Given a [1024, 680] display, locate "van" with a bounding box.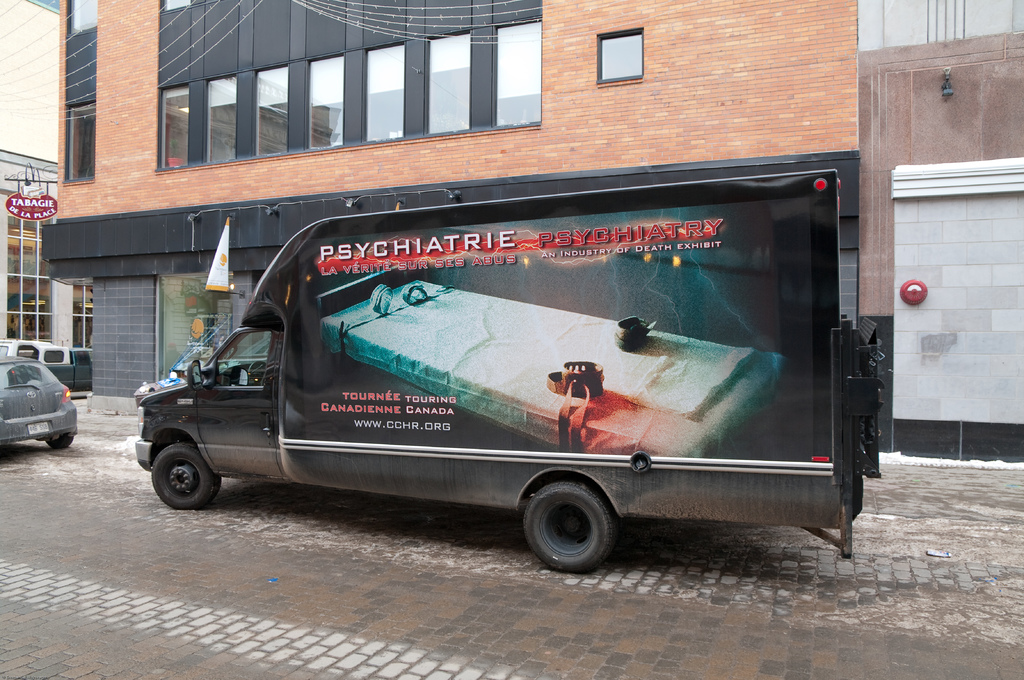
Located: <region>0, 338, 92, 392</region>.
